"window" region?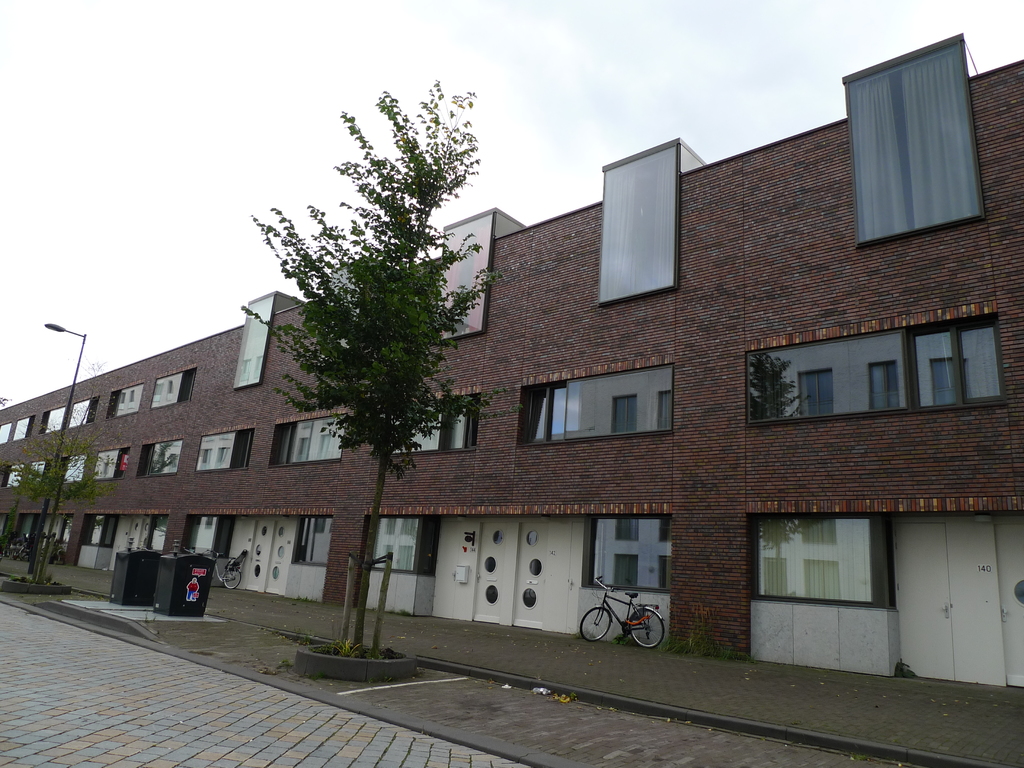
bbox(144, 442, 186, 479)
